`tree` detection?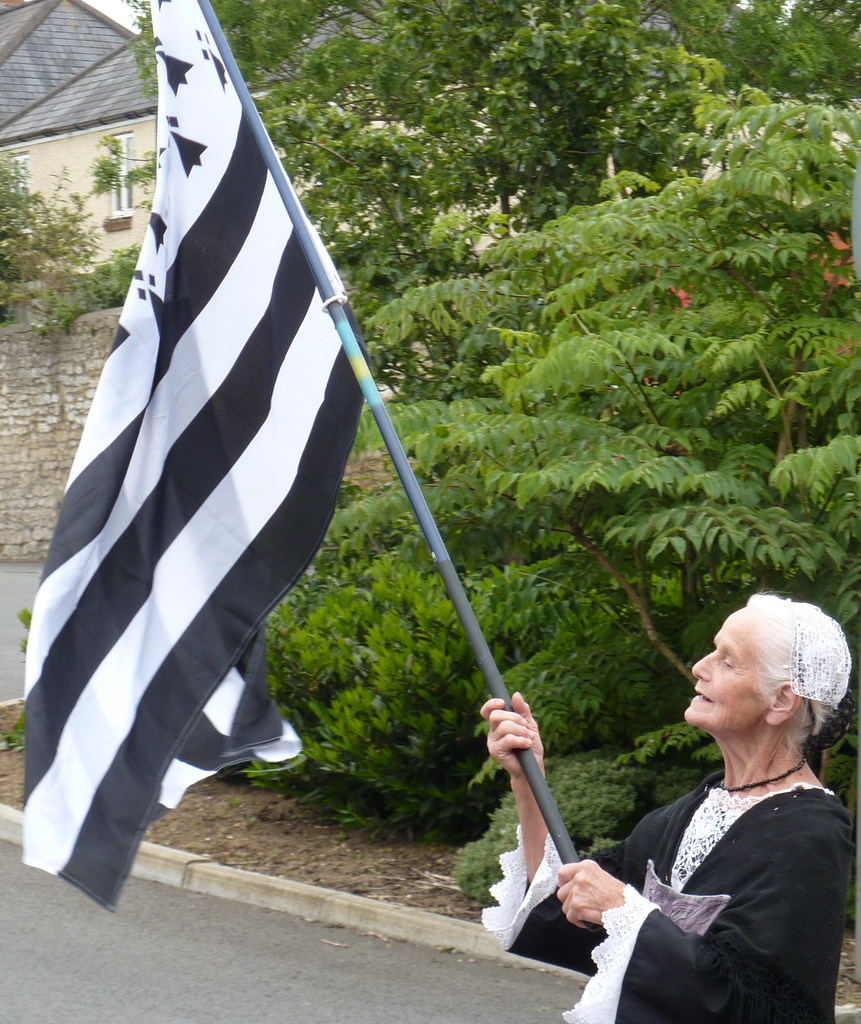
BBox(0, 147, 108, 326)
